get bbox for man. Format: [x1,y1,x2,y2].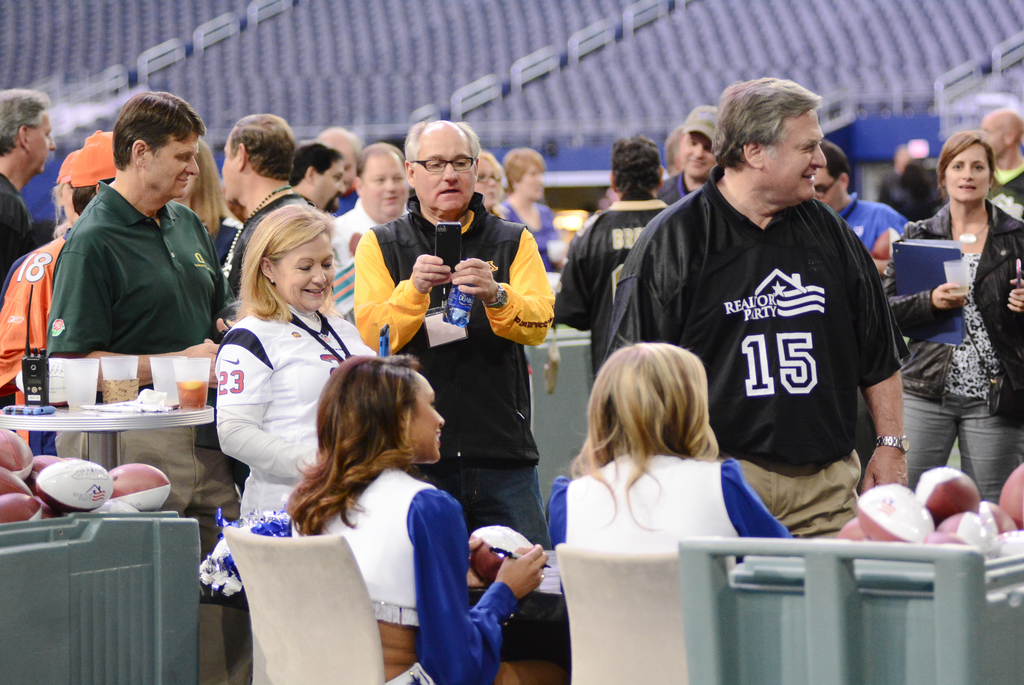
[659,108,726,220].
